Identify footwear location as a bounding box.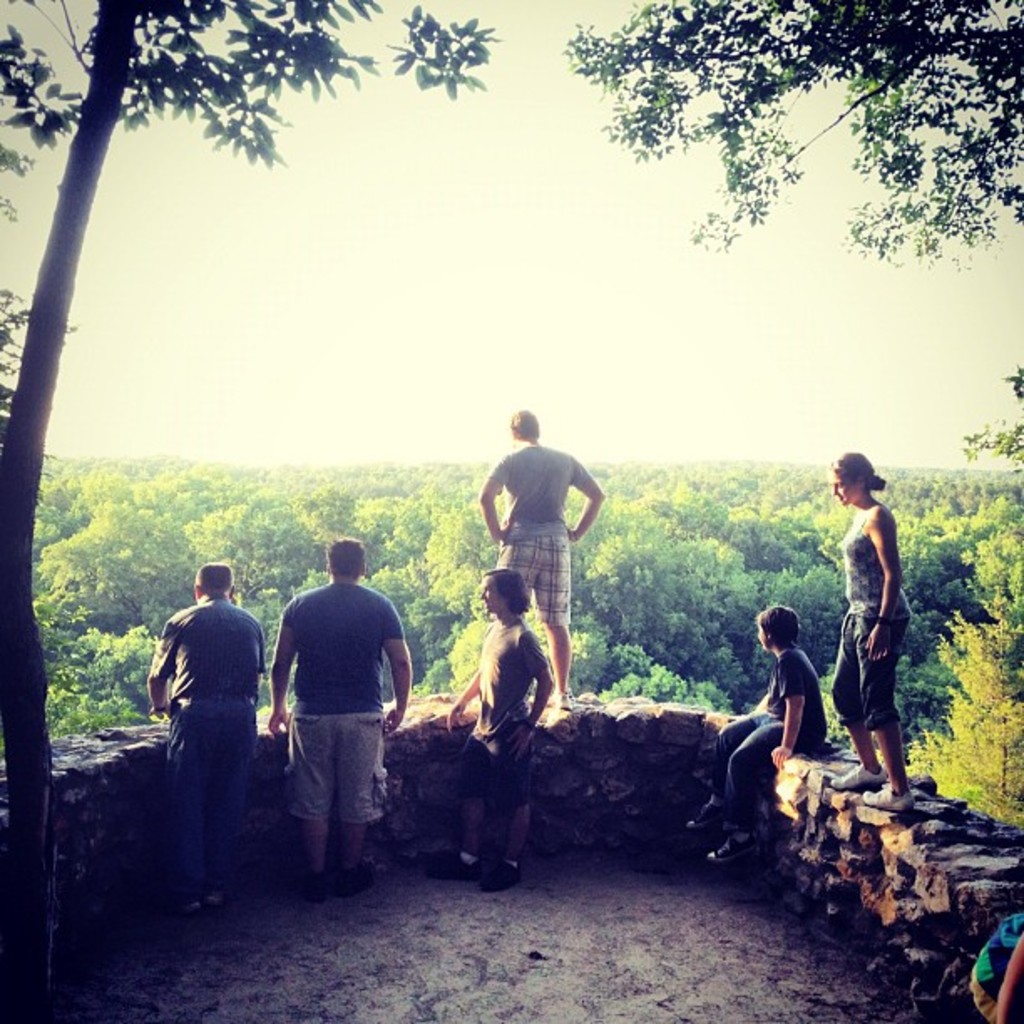
BBox(828, 760, 890, 793).
